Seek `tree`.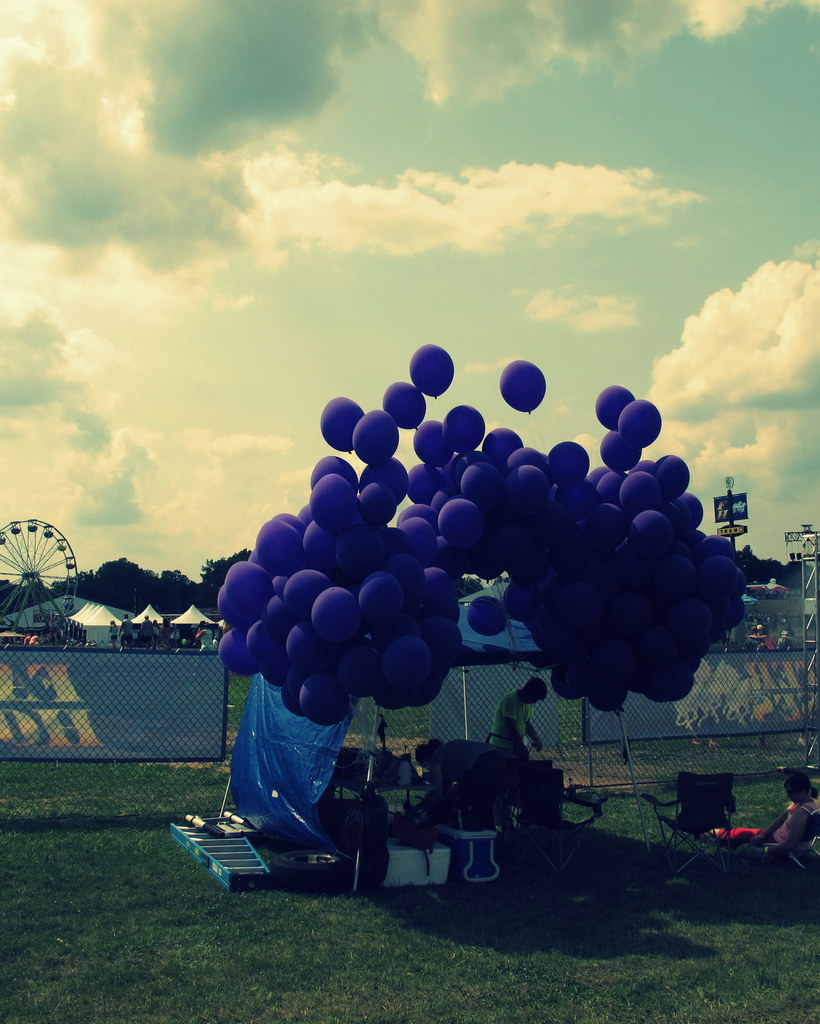
bbox=(53, 554, 255, 607).
